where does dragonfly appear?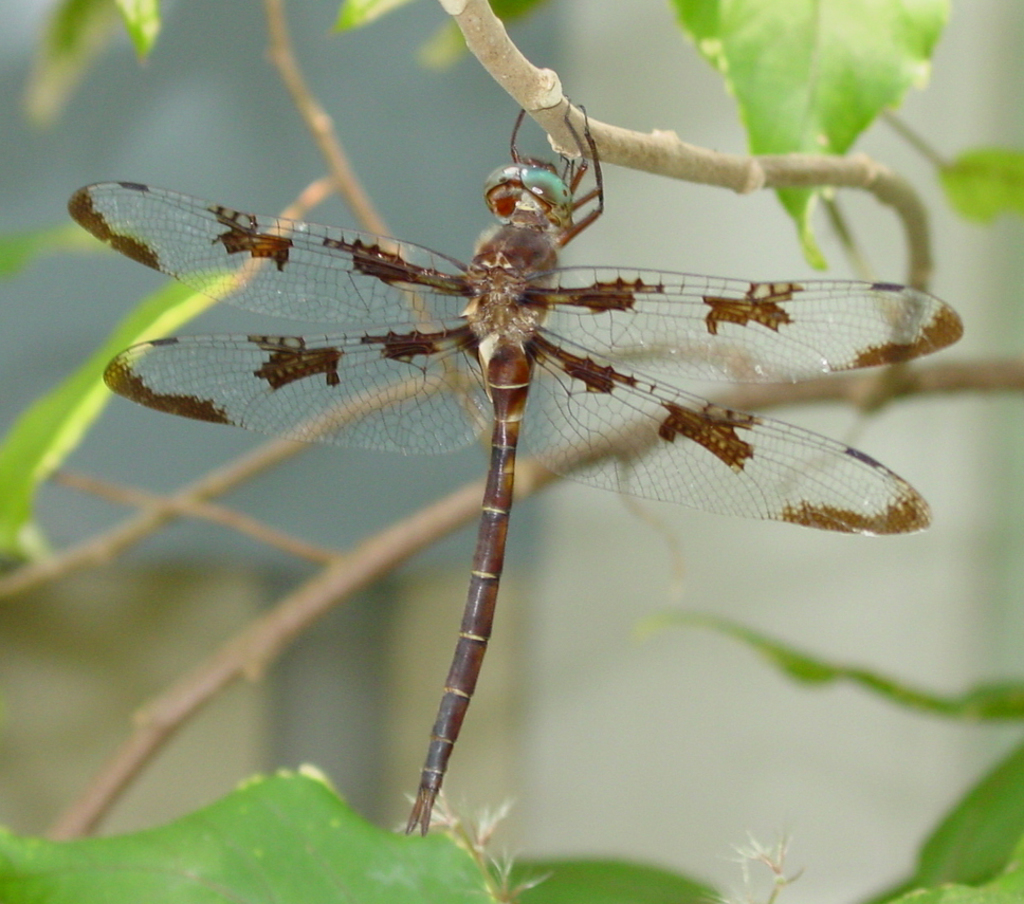
Appears at <box>69,90,971,834</box>.
